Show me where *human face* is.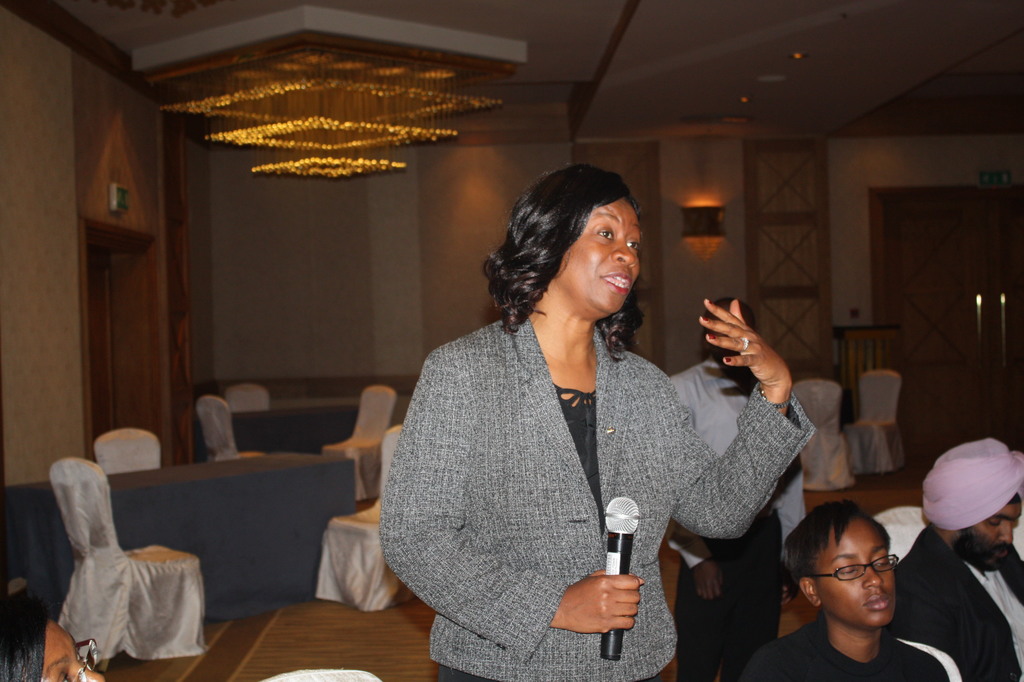
*human face* is at crop(711, 311, 752, 364).
